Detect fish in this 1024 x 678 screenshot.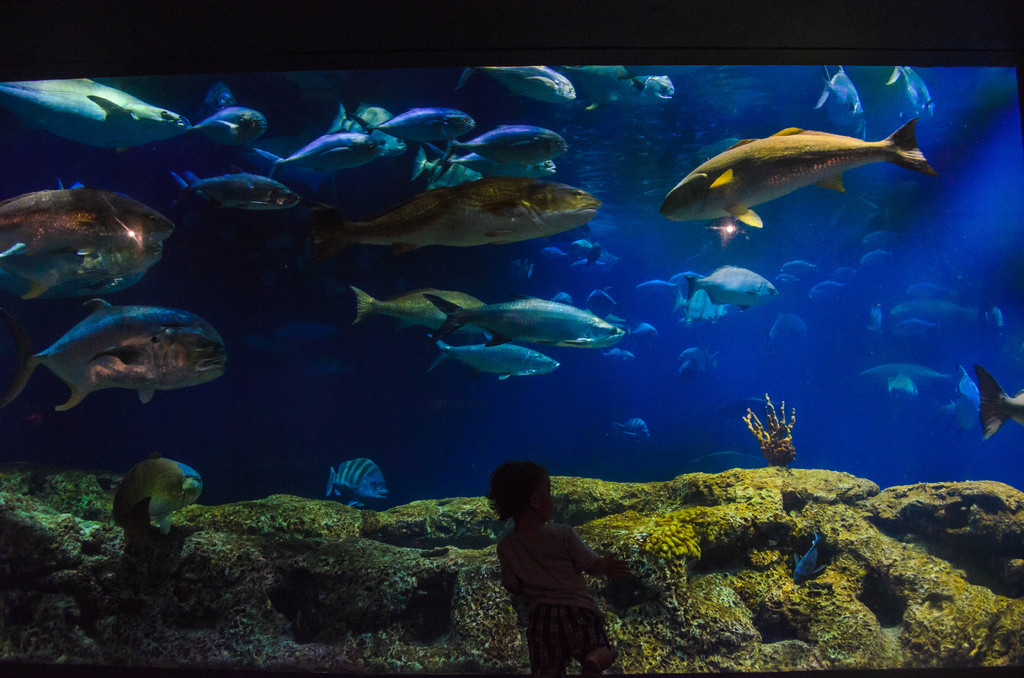
Detection: left=434, top=150, right=553, bottom=180.
